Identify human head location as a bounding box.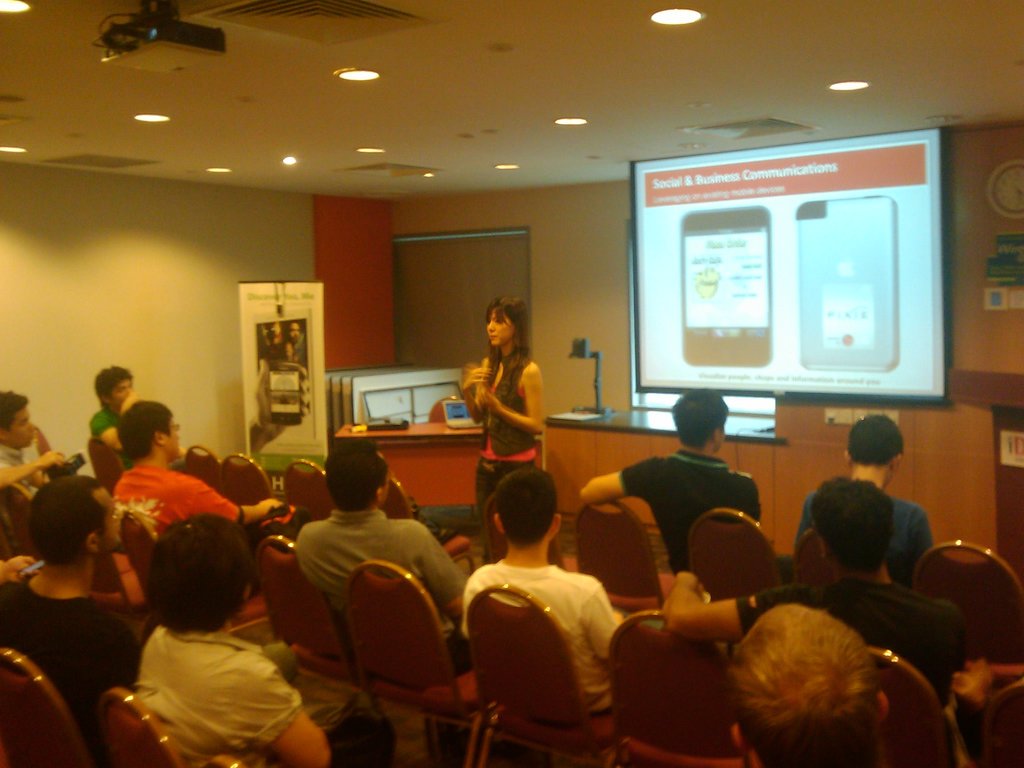
x1=24 y1=474 x2=124 y2=567.
